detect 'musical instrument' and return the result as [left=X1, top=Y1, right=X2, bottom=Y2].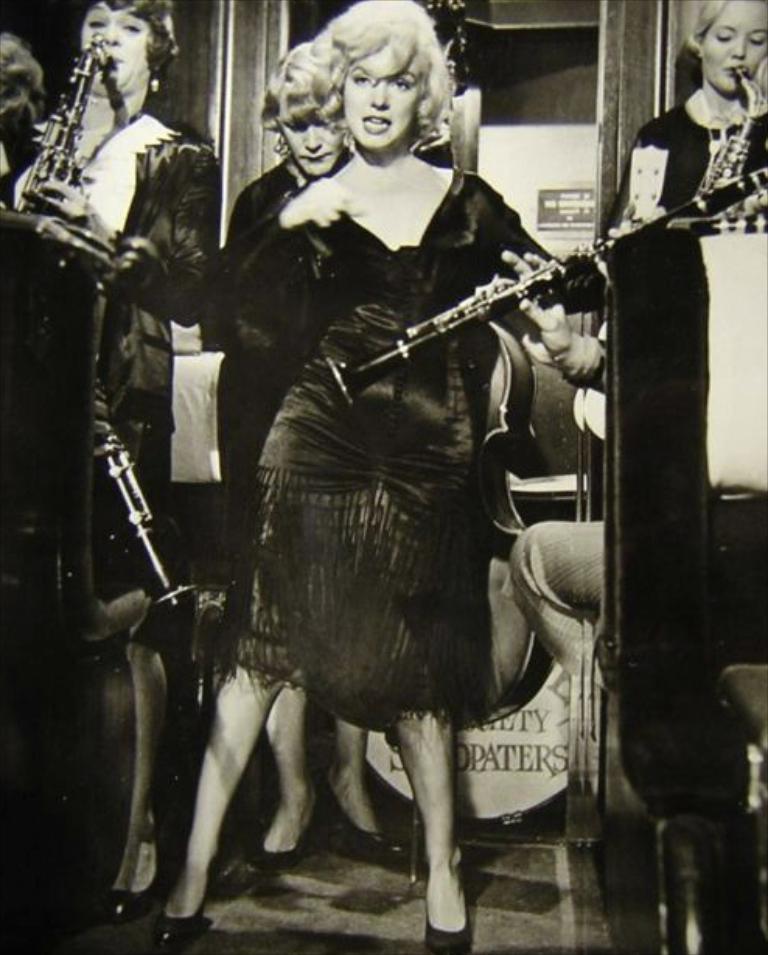
[left=19, top=28, right=123, bottom=210].
